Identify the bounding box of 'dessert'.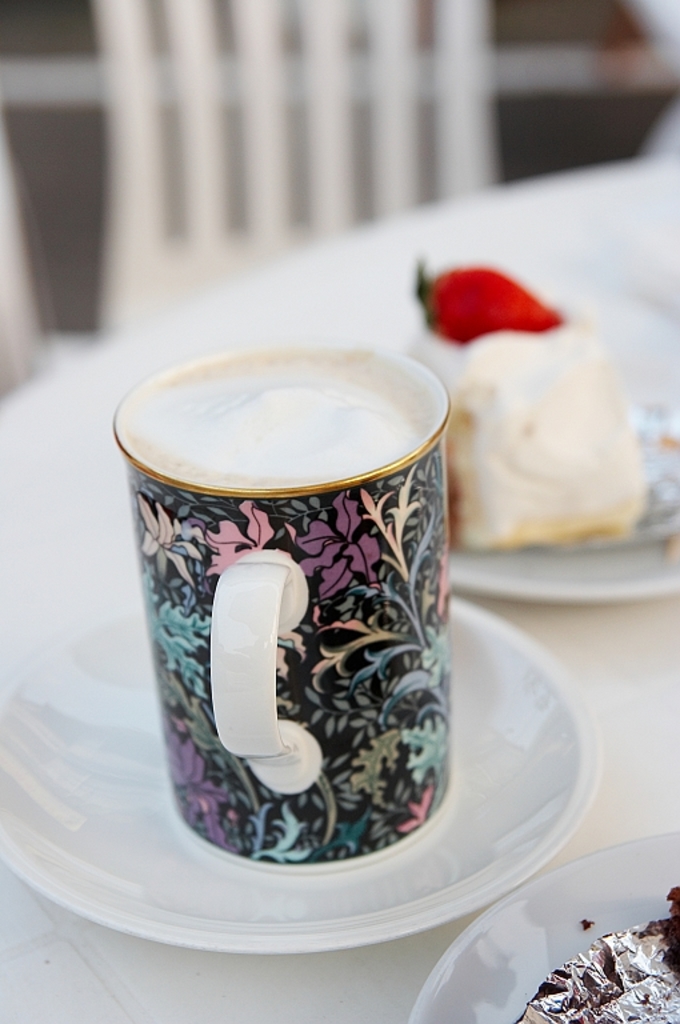
[419,272,659,596].
